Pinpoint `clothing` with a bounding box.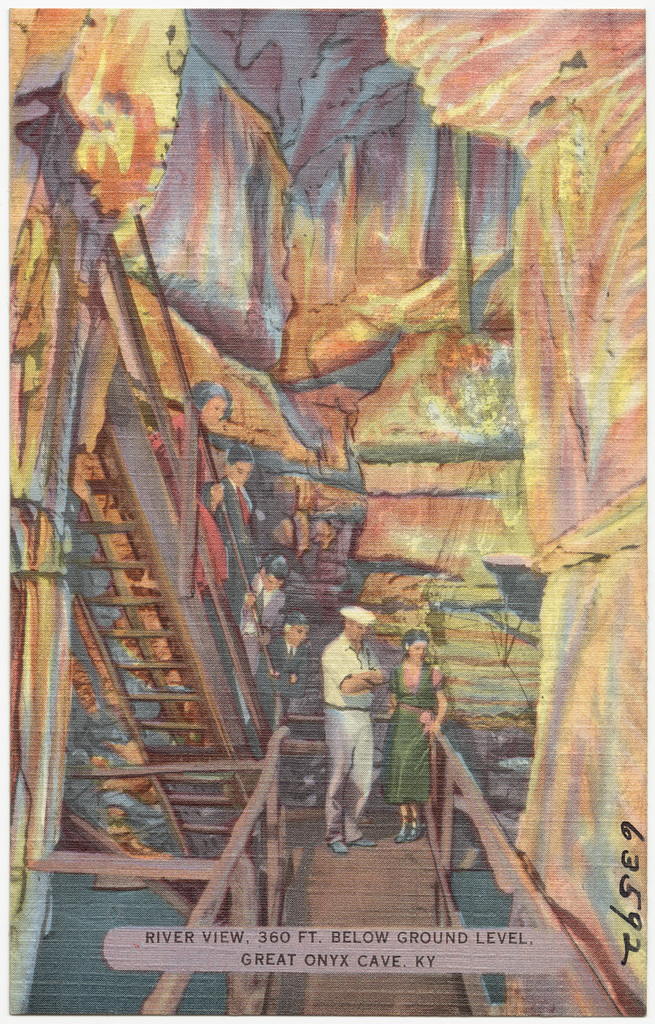
box(325, 636, 373, 821).
